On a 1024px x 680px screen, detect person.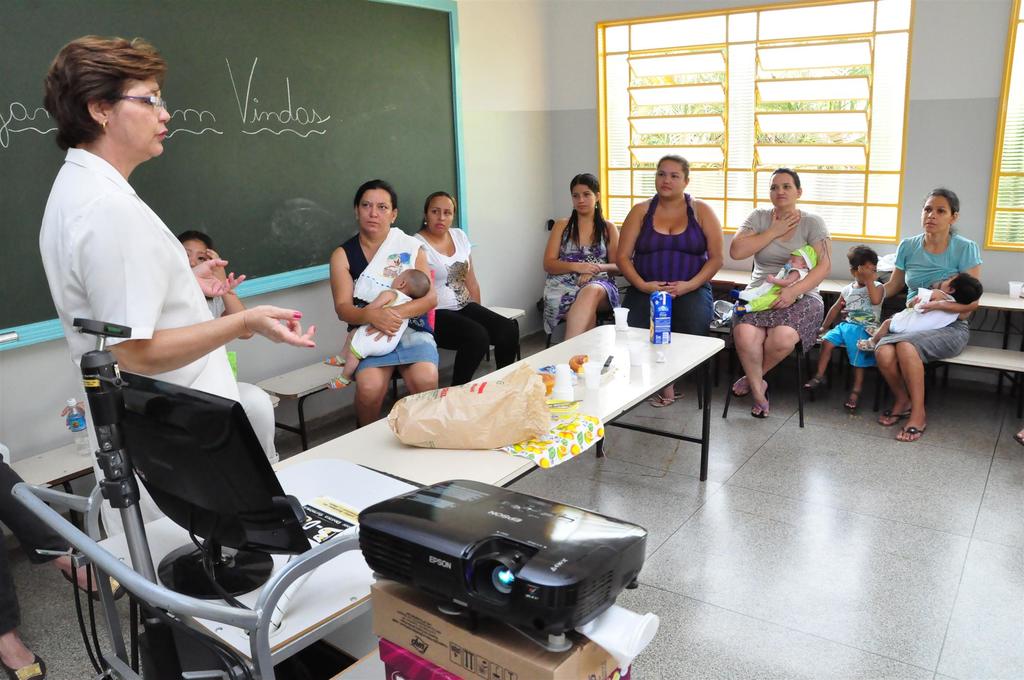
[left=619, top=156, right=726, bottom=410].
